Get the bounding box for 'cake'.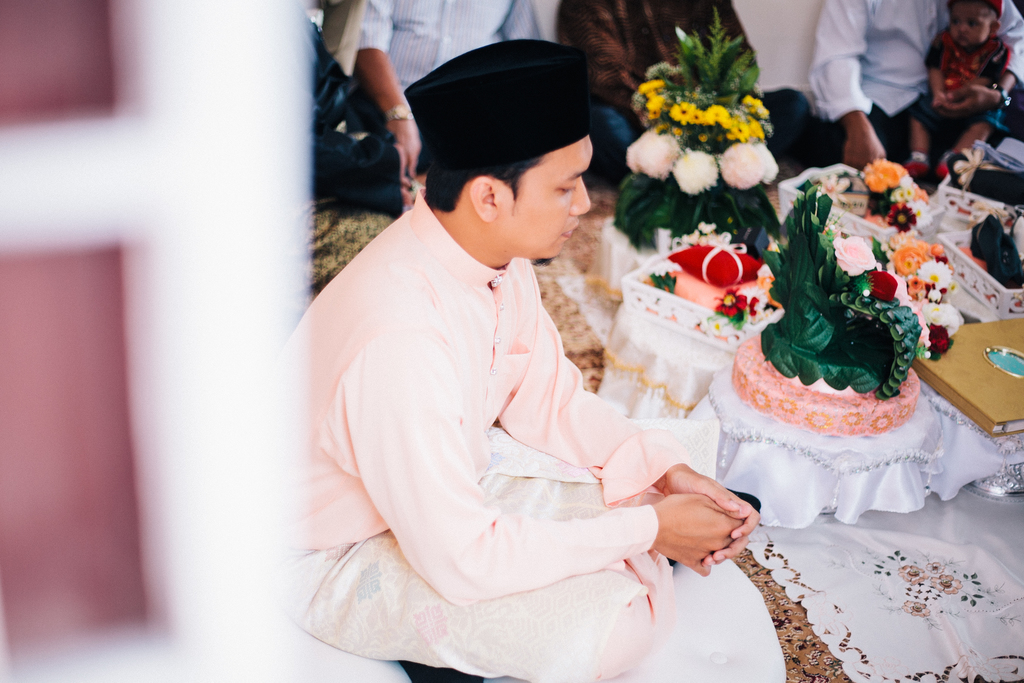
[720,334,915,432].
